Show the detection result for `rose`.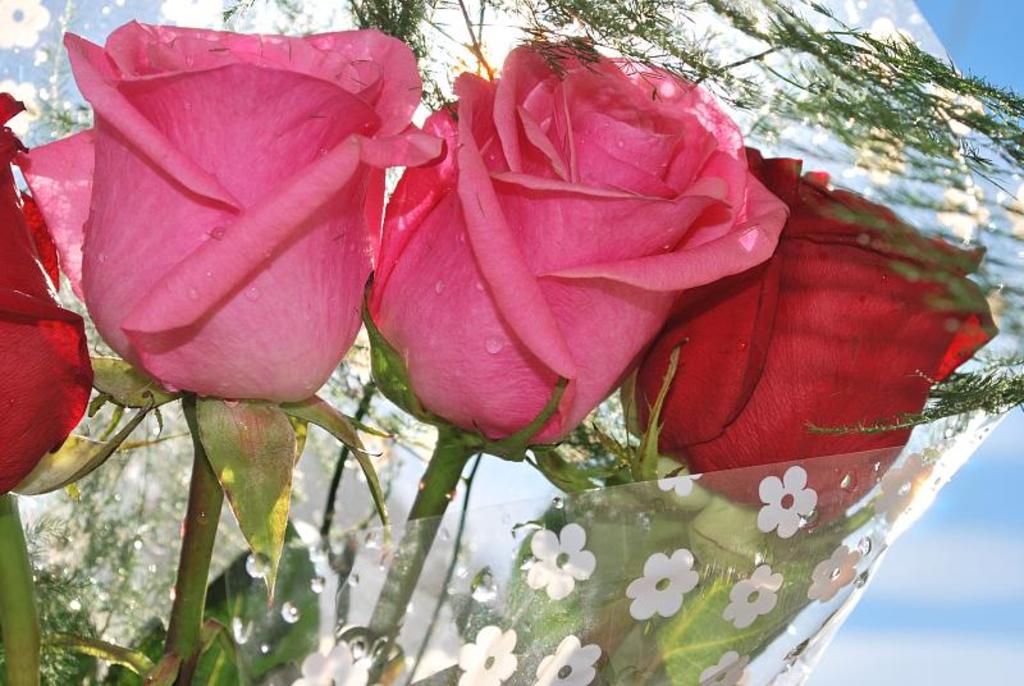
[0,88,95,495].
